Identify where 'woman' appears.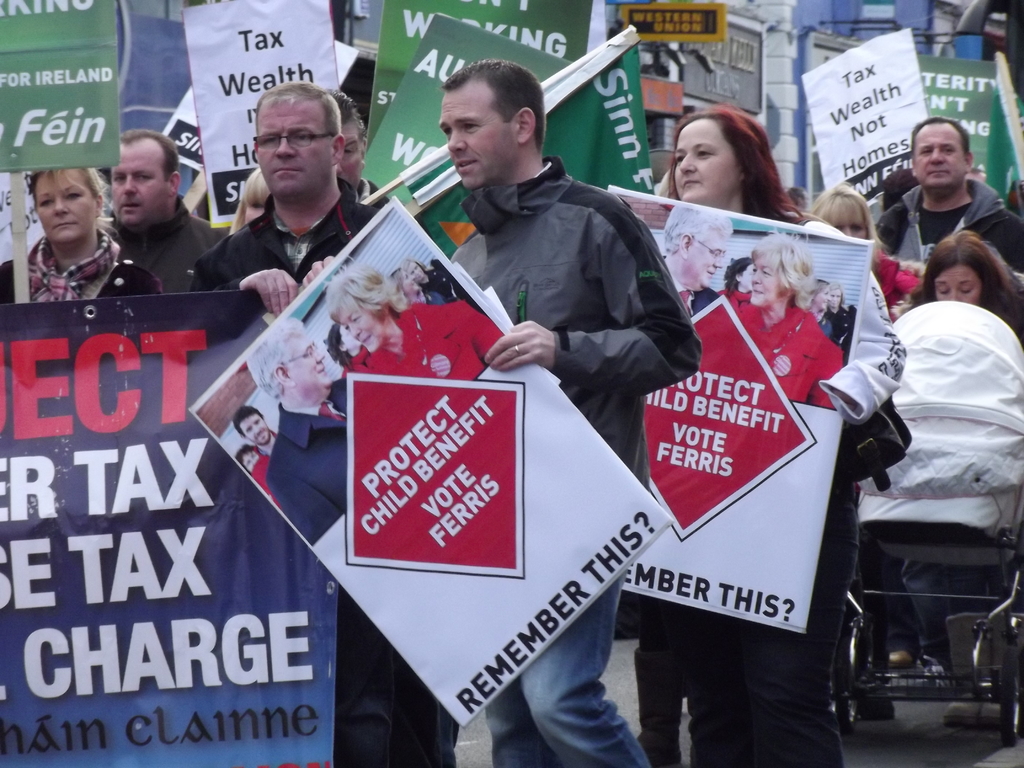
Appears at (x1=723, y1=230, x2=847, y2=402).
